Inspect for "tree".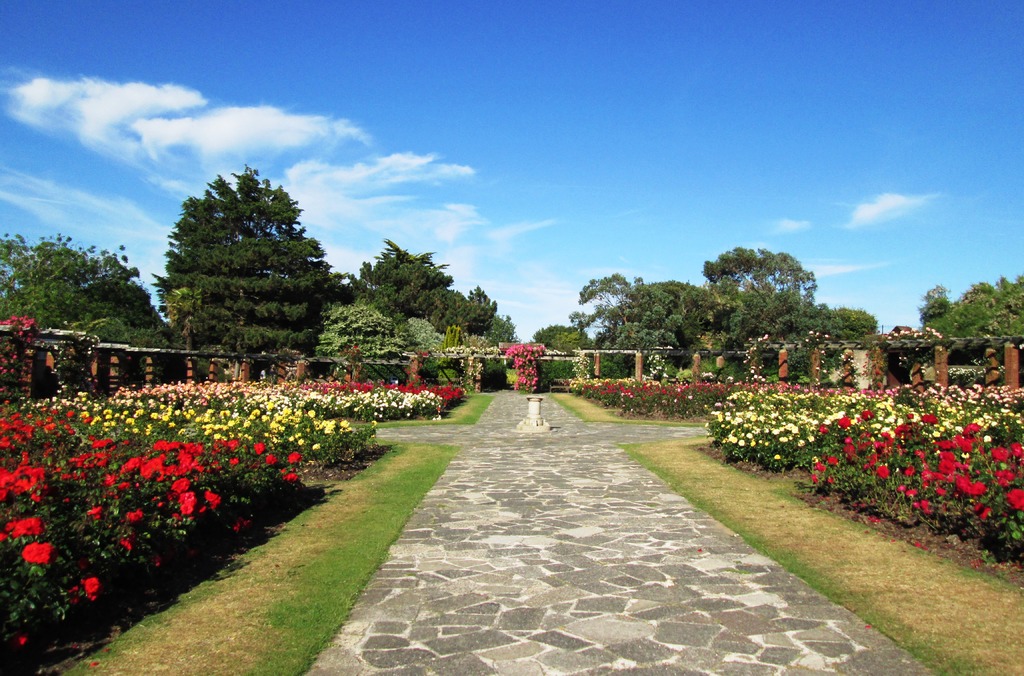
Inspection: region(918, 283, 951, 330).
